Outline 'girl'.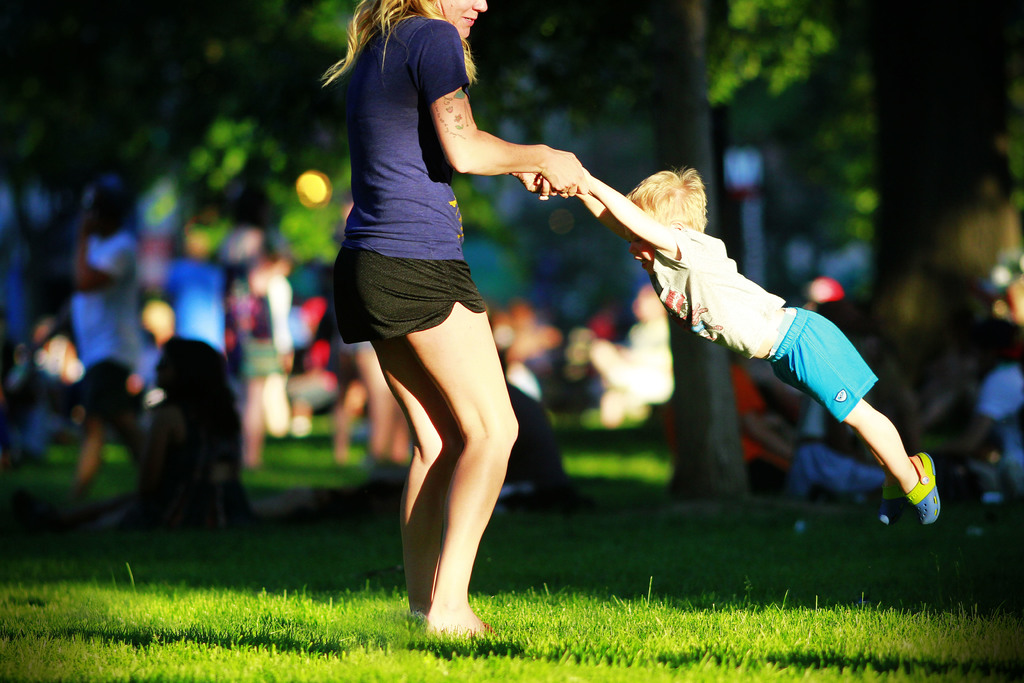
Outline: {"left": 322, "top": 0, "right": 586, "bottom": 632}.
